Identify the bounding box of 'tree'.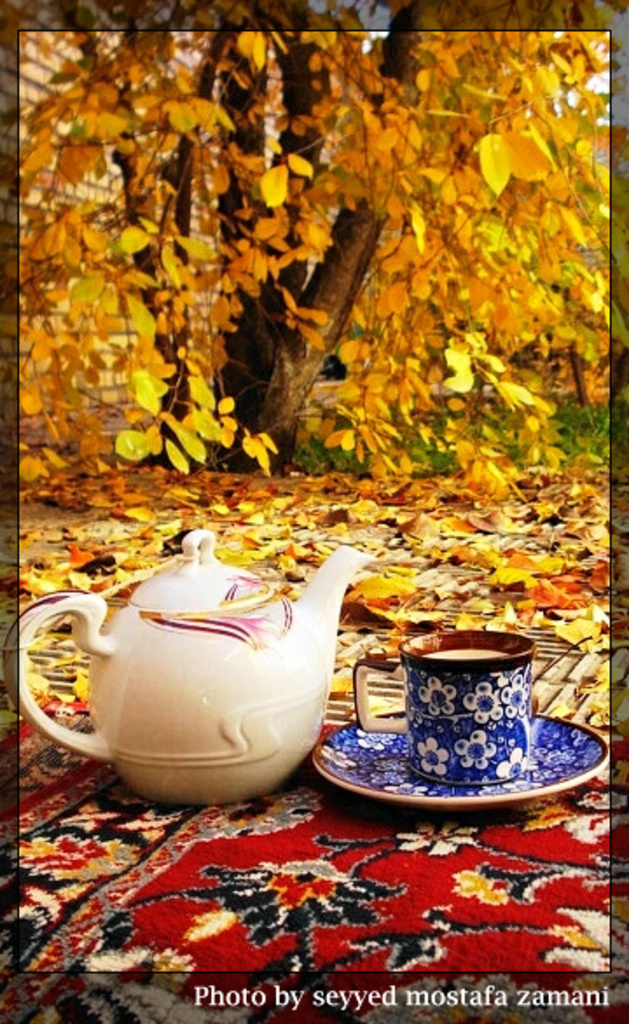
[0, 0, 627, 475].
